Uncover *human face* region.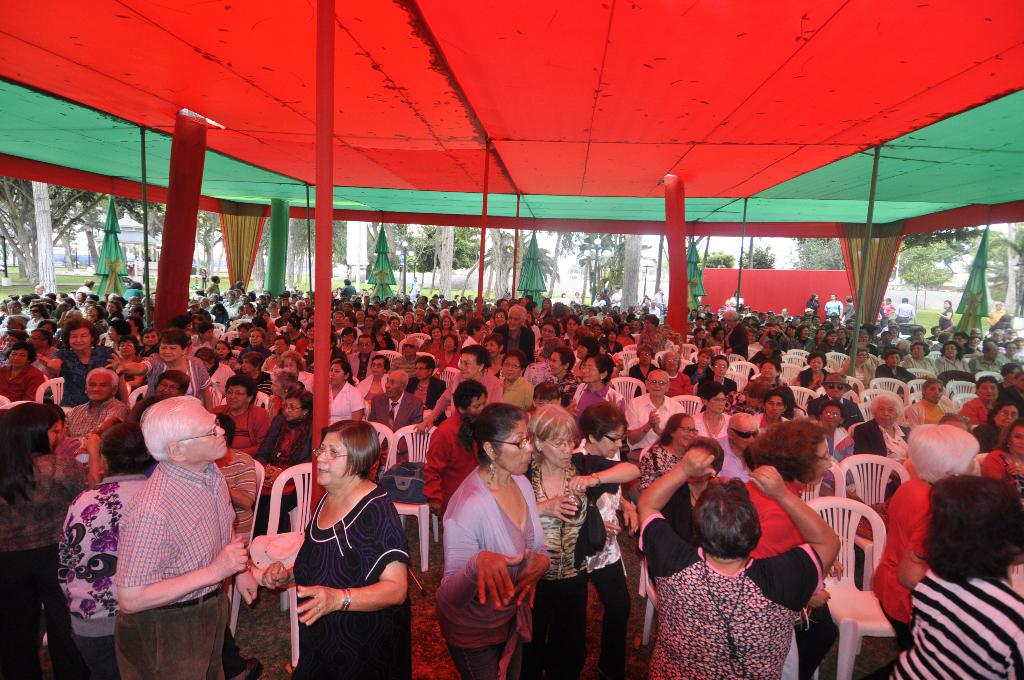
Uncovered: {"x1": 872, "y1": 400, "x2": 896, "y2": 425}.
